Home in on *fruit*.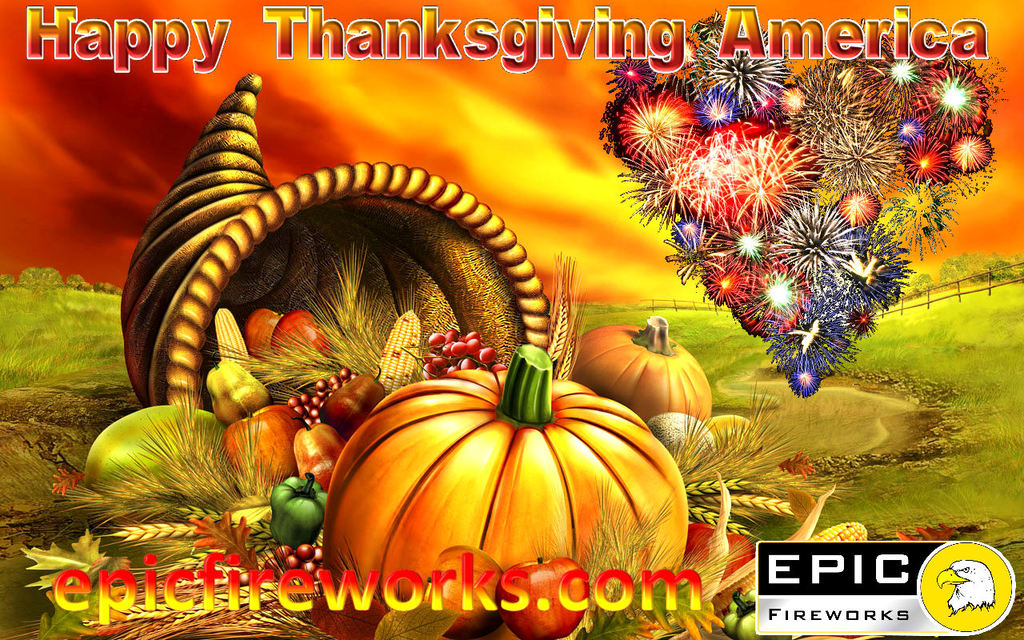
Homed in at 202/358/271/422.
